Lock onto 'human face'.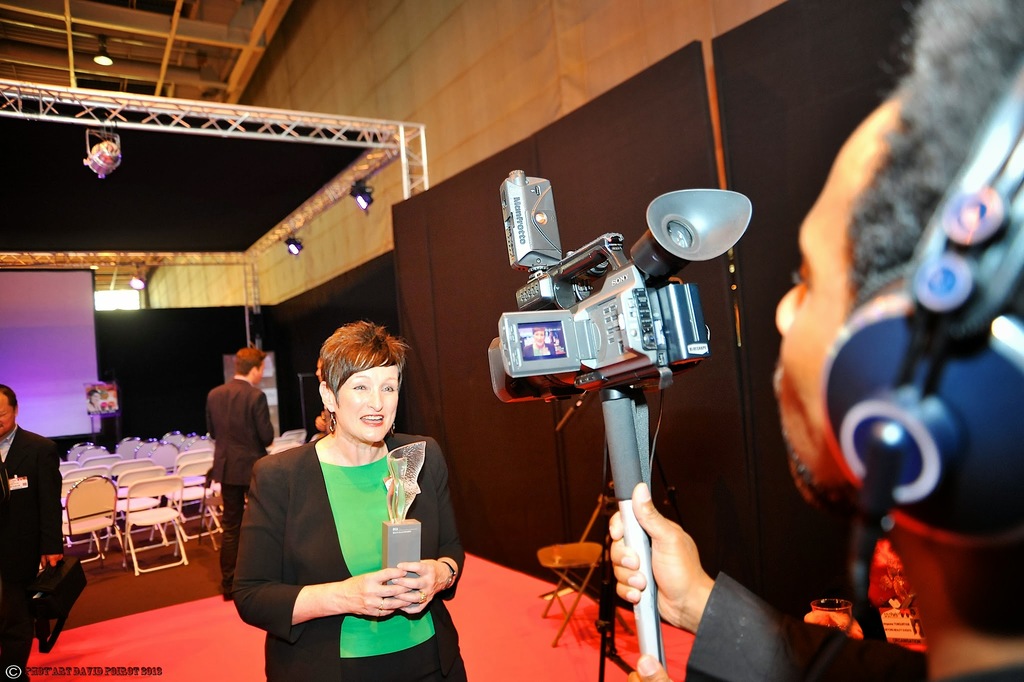
Locked: [x1=777, y1=85, x2=897, y2=495].
